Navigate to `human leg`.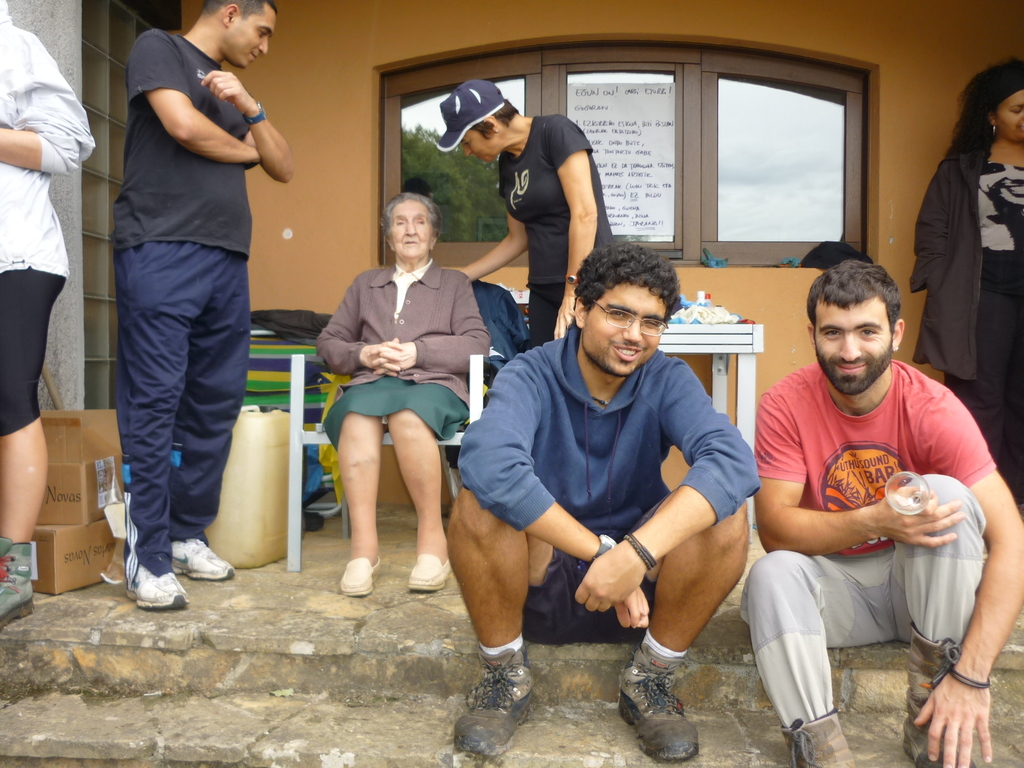
Navigation target: rect(385, 373, 469, 596).
